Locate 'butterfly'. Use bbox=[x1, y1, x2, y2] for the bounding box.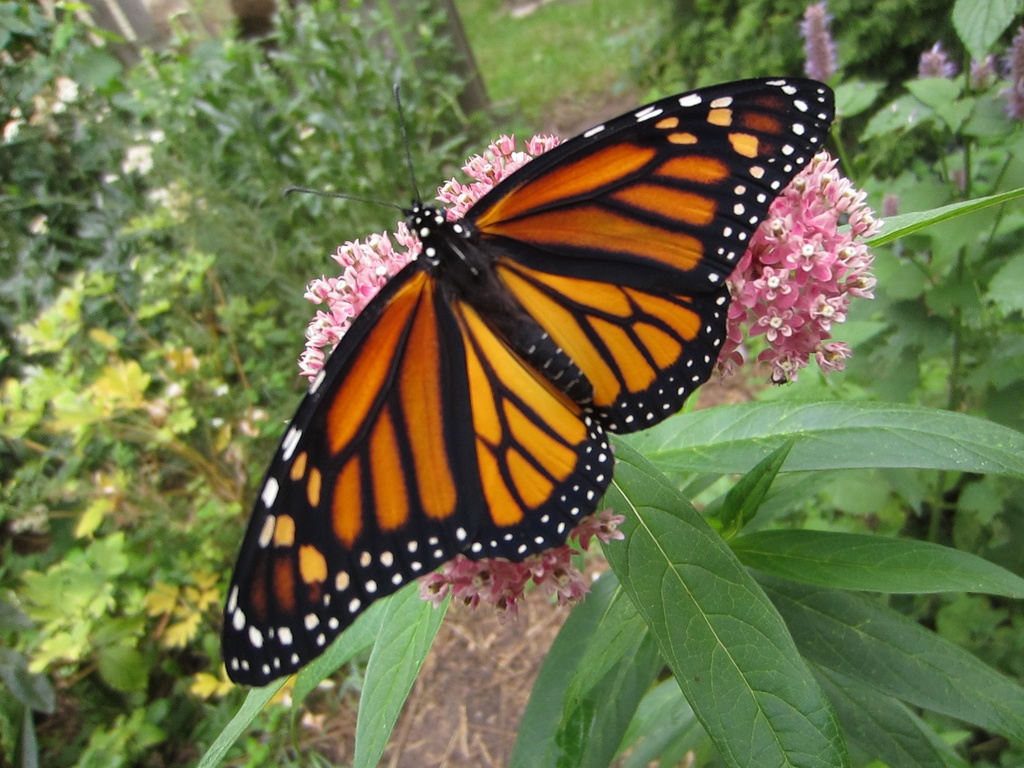
bbox=[221, 71, 859, 690].
